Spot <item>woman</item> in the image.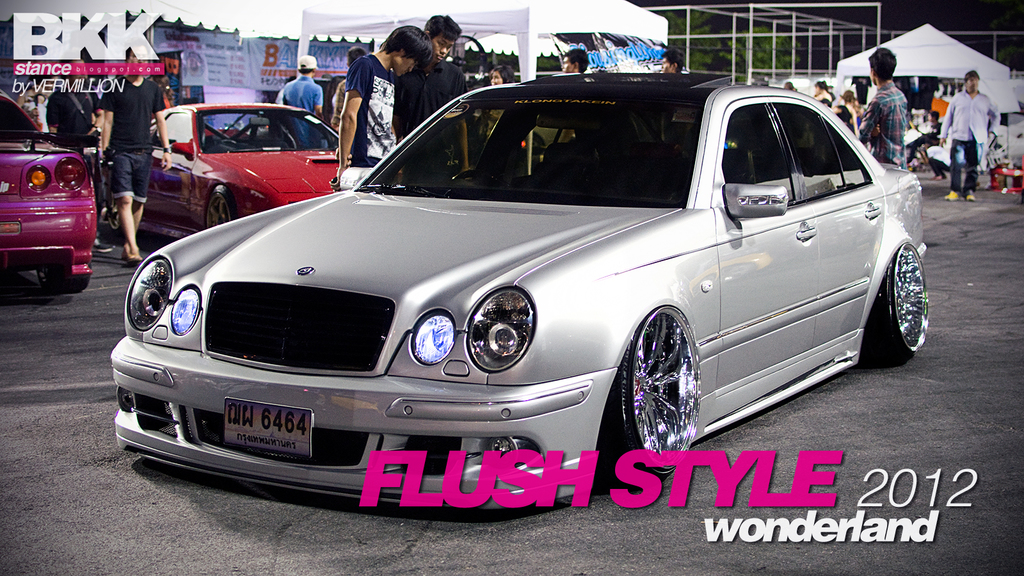
<item>woman</item> found at (x1=487, y1=66, x2=513, y2=138).
